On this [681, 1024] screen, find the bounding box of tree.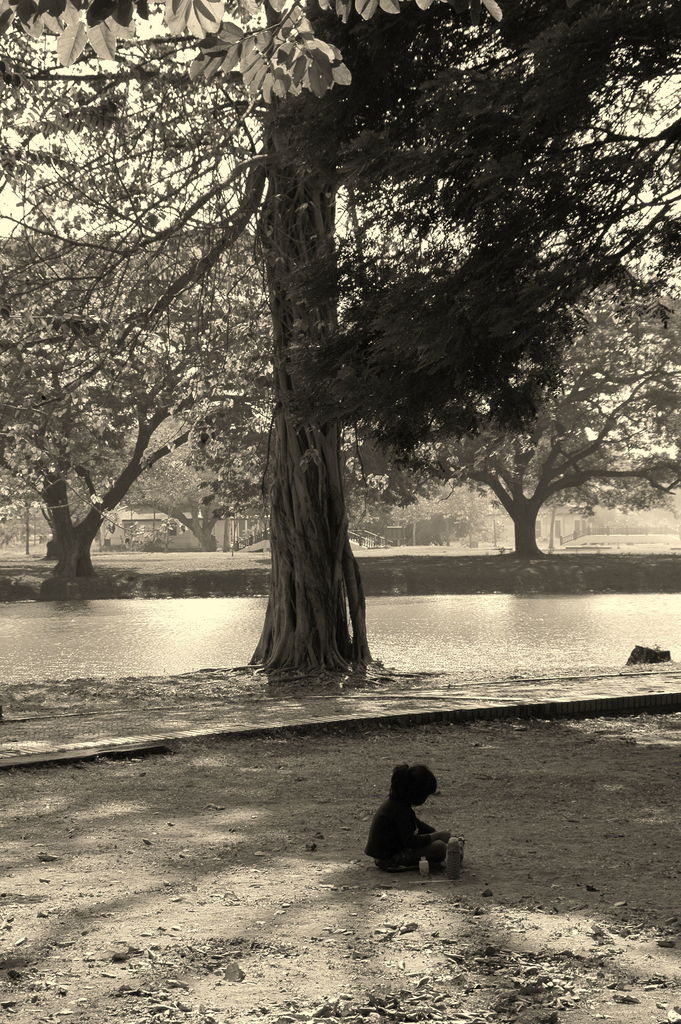
Bounding box: [x1=16, y1=4, x2=646, y2=634].
